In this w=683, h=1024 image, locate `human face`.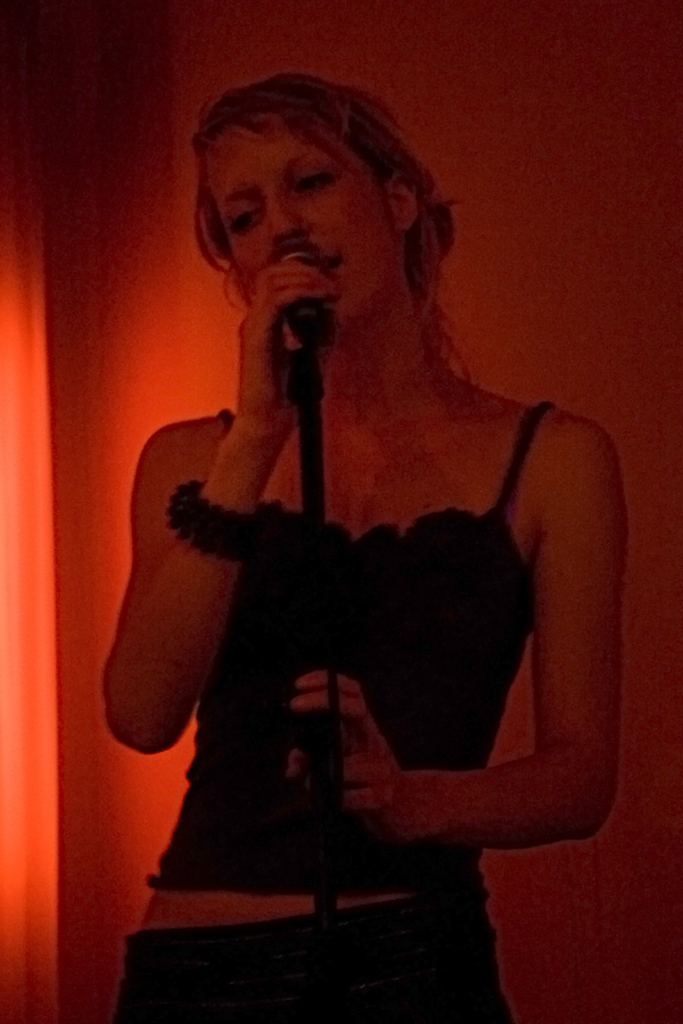
Bounding box: <bbox>220, 118, 397, 321</bbox>.
